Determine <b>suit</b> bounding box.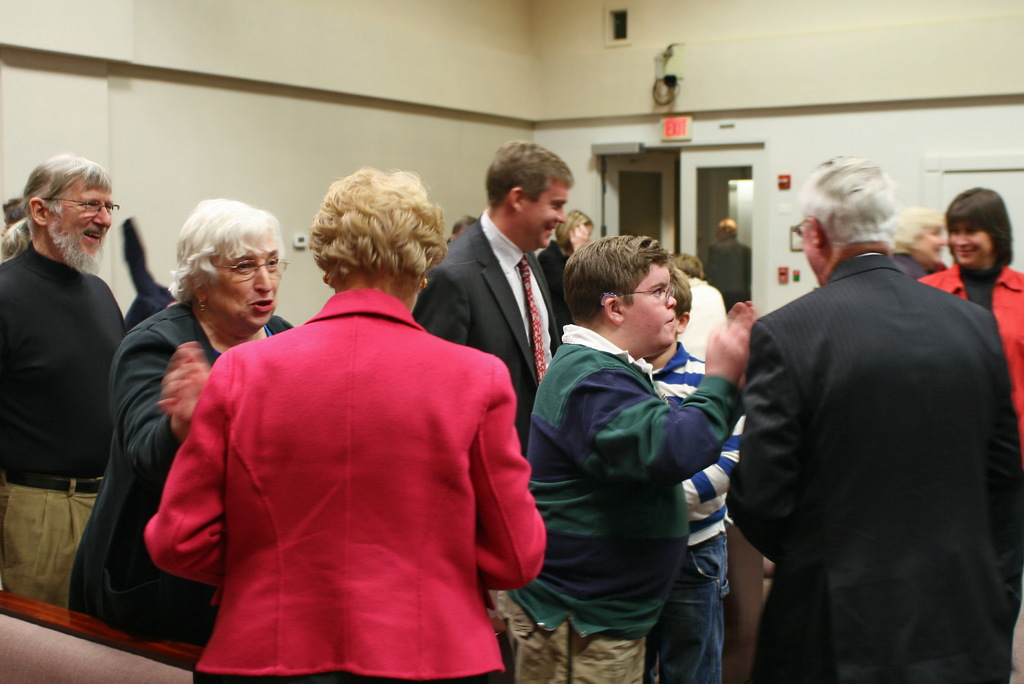
Determined: Rect(413, 203, 573, 459).
